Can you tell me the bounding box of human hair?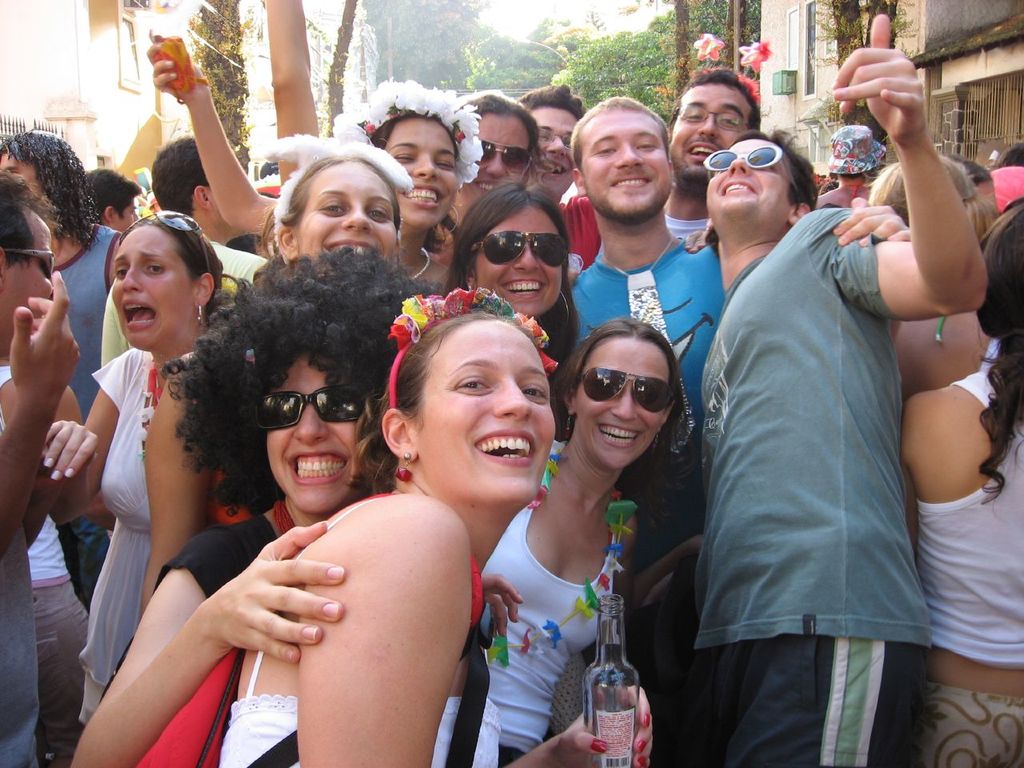
bbox=[187, 251, 390, 502].
